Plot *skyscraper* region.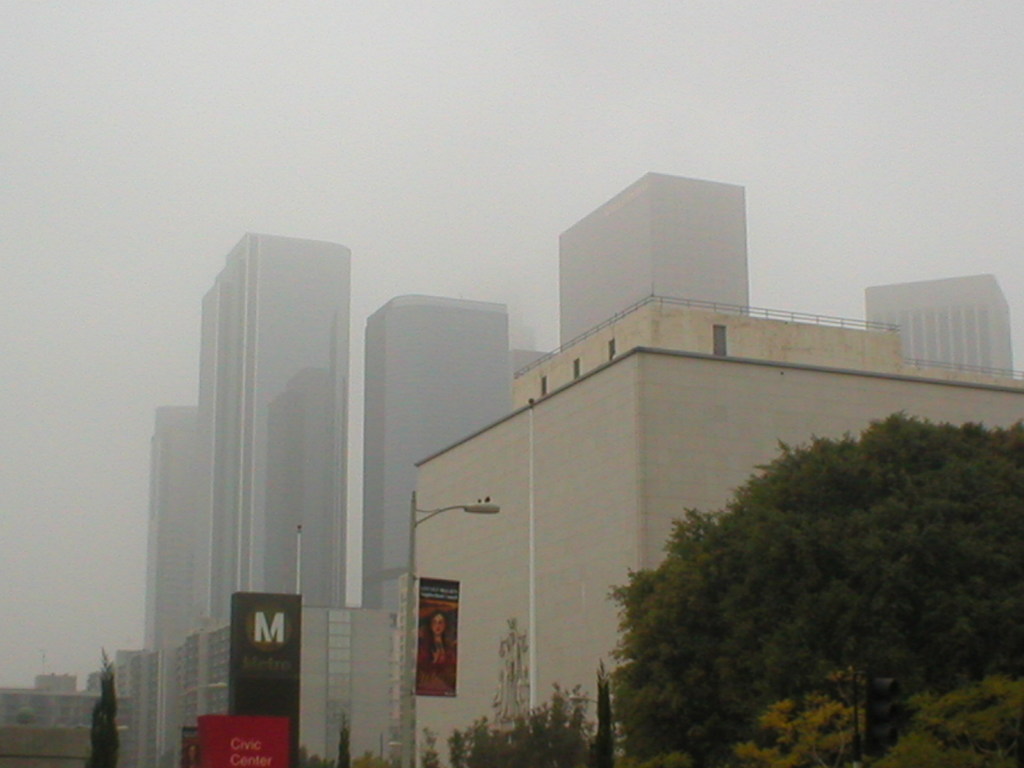
Plotted at [203,234,355,717].
